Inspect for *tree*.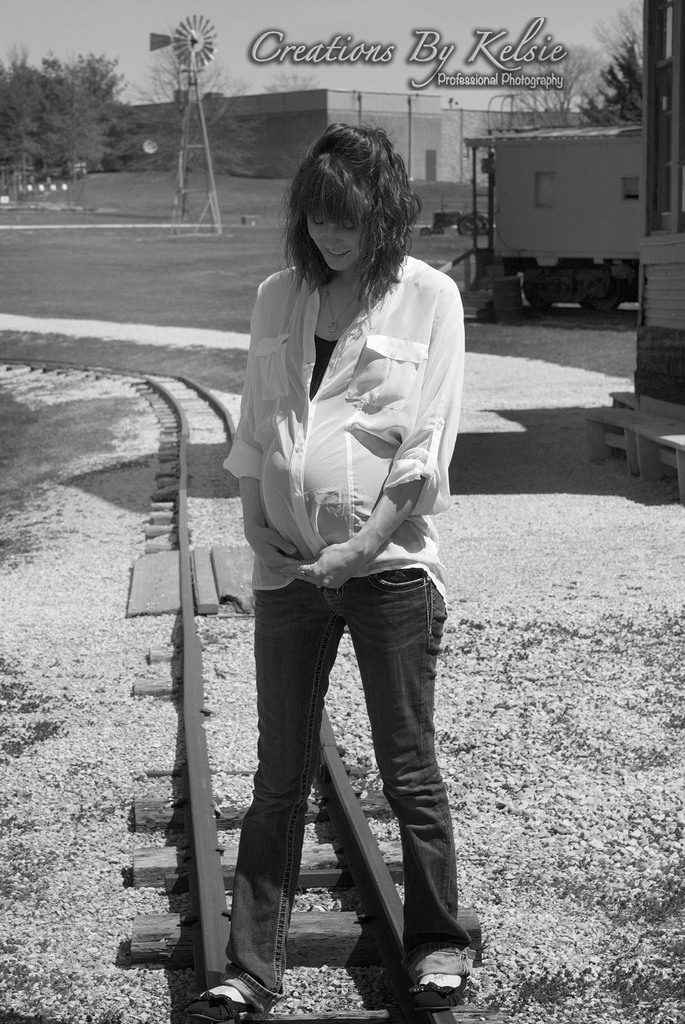
Inspection: (507, 43, 595, 127).
